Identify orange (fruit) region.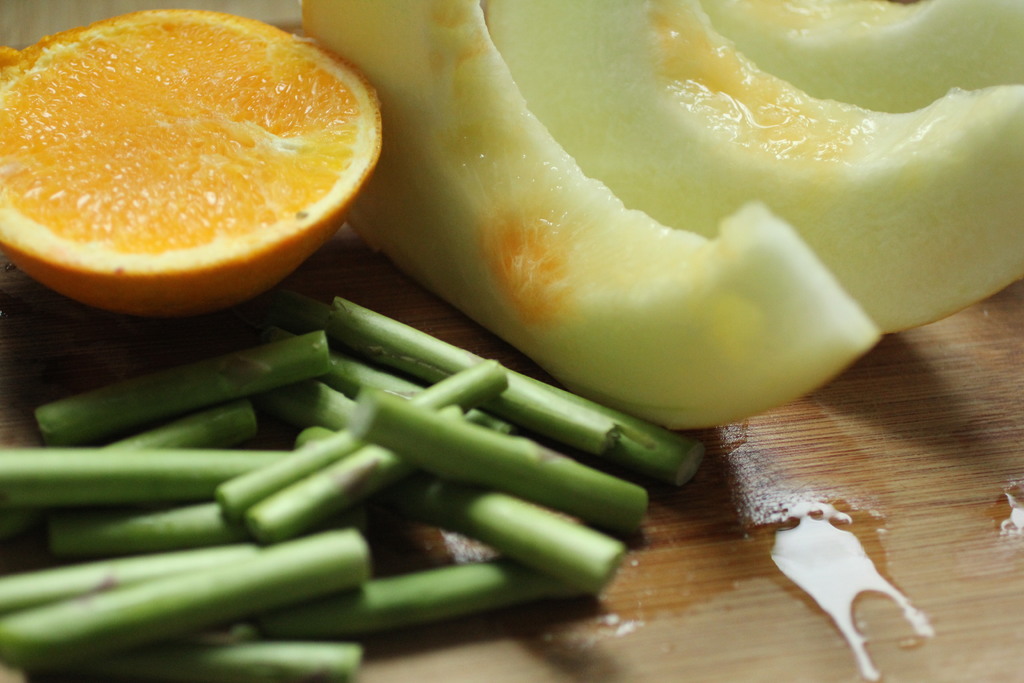
Region: BBox(0, 8, 376, 317).
